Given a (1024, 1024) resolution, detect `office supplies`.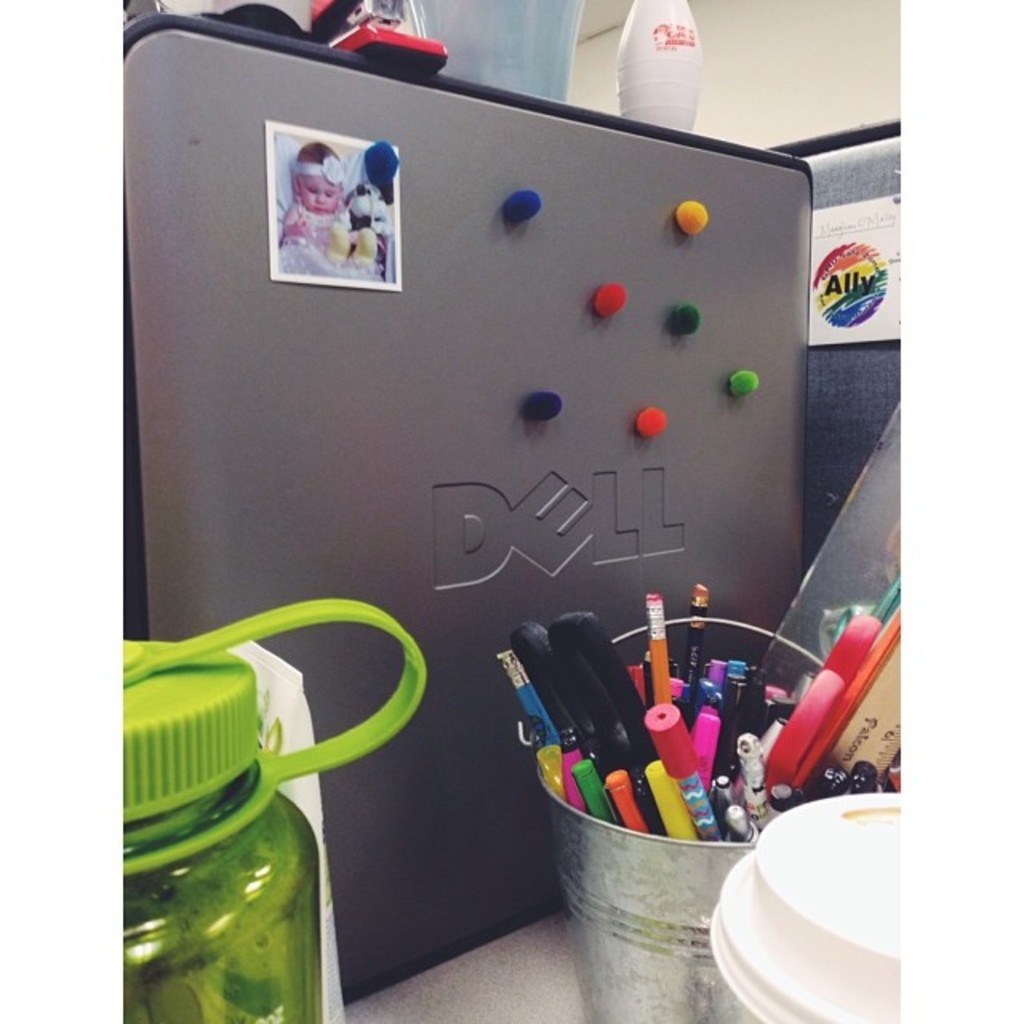
(x1=682, y1=574, x2=712, y2=701).
